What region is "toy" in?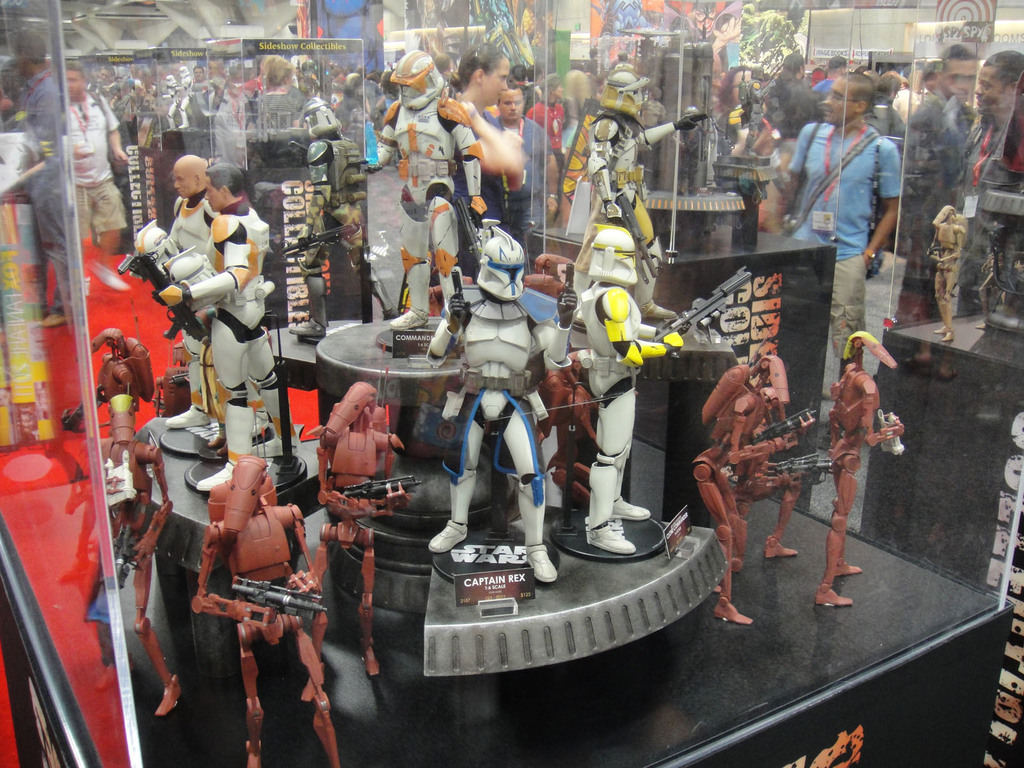
box(521, 253, 602, 501).
